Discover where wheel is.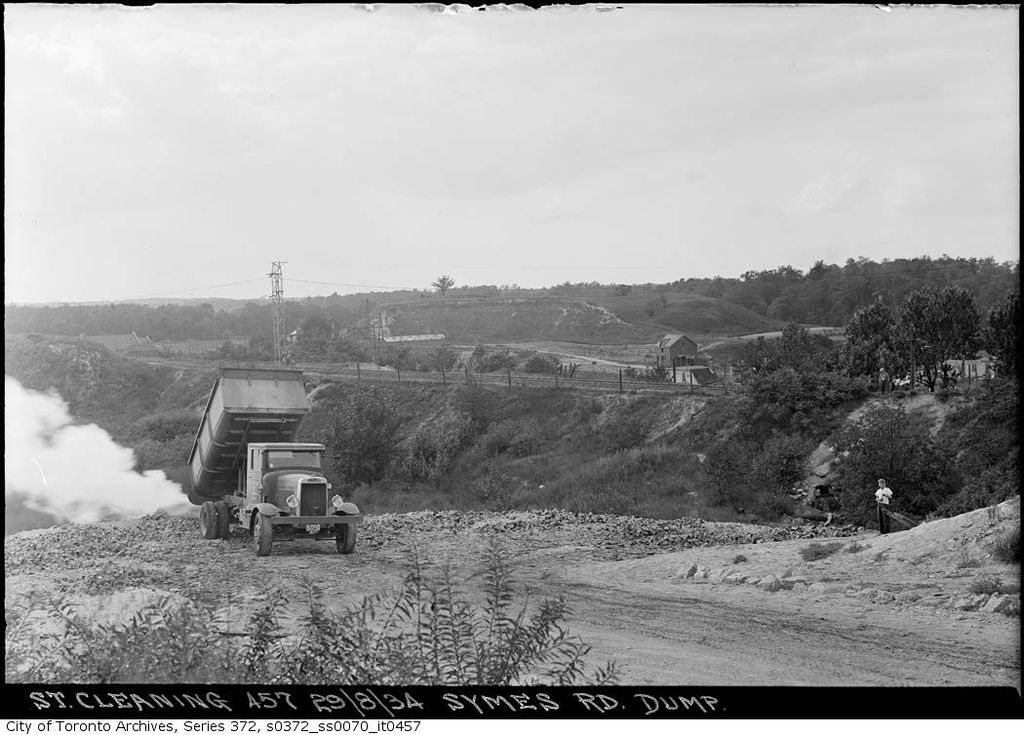
Discovered at crop(199, 500, 214, 539).
